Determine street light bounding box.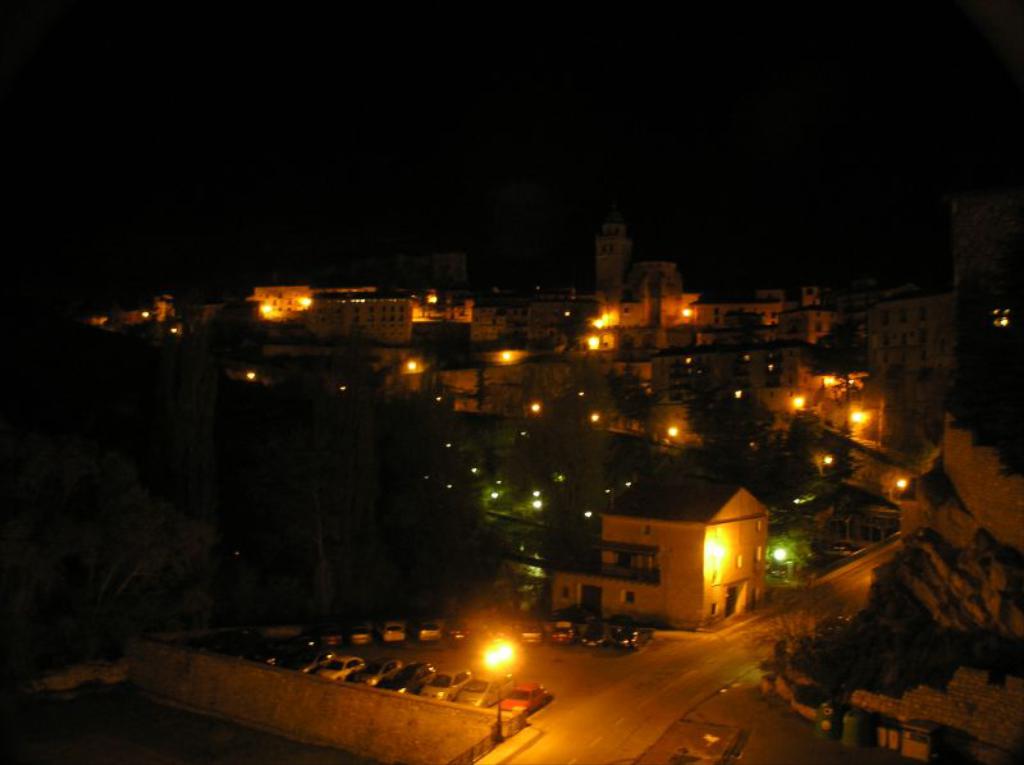
Determined: detection(477, 637, 518, 739).
